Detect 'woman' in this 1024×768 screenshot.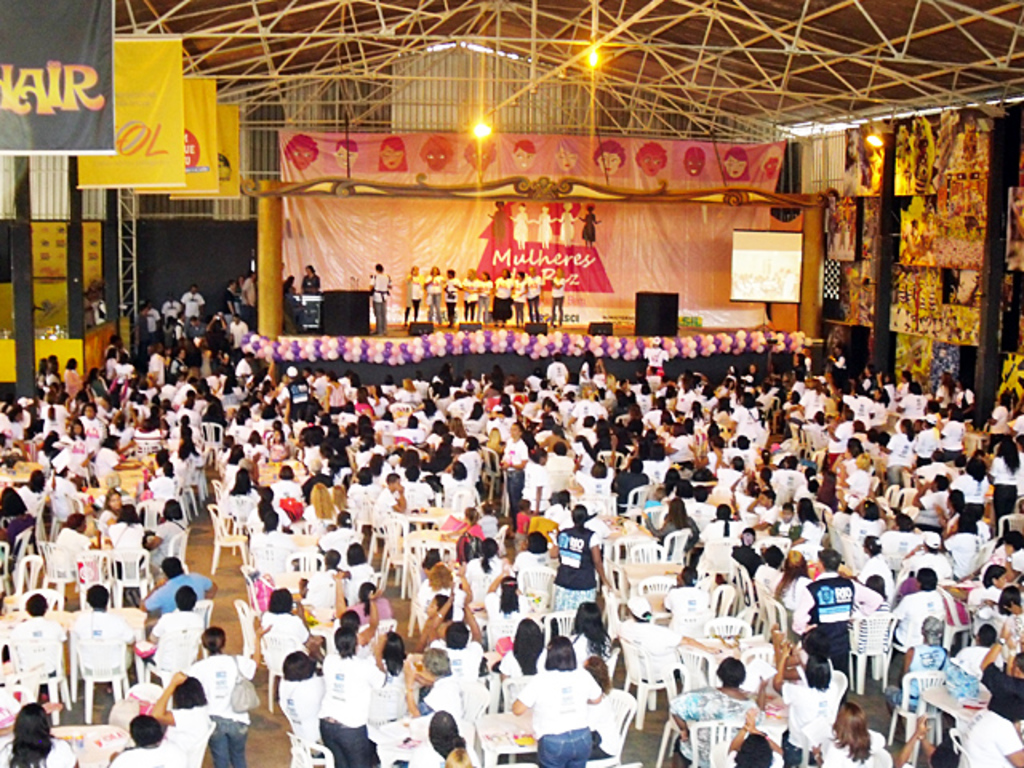
Detection: [x1=318, y1=506, x2=358, y2=550].
